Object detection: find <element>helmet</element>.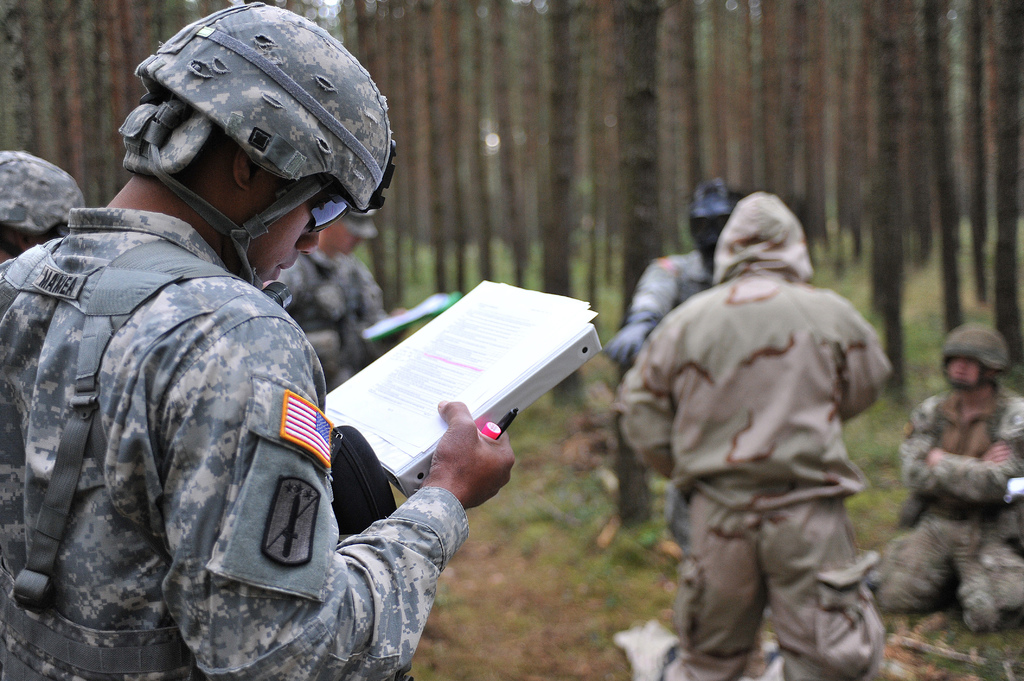
box(692, 179, 733, 287).
